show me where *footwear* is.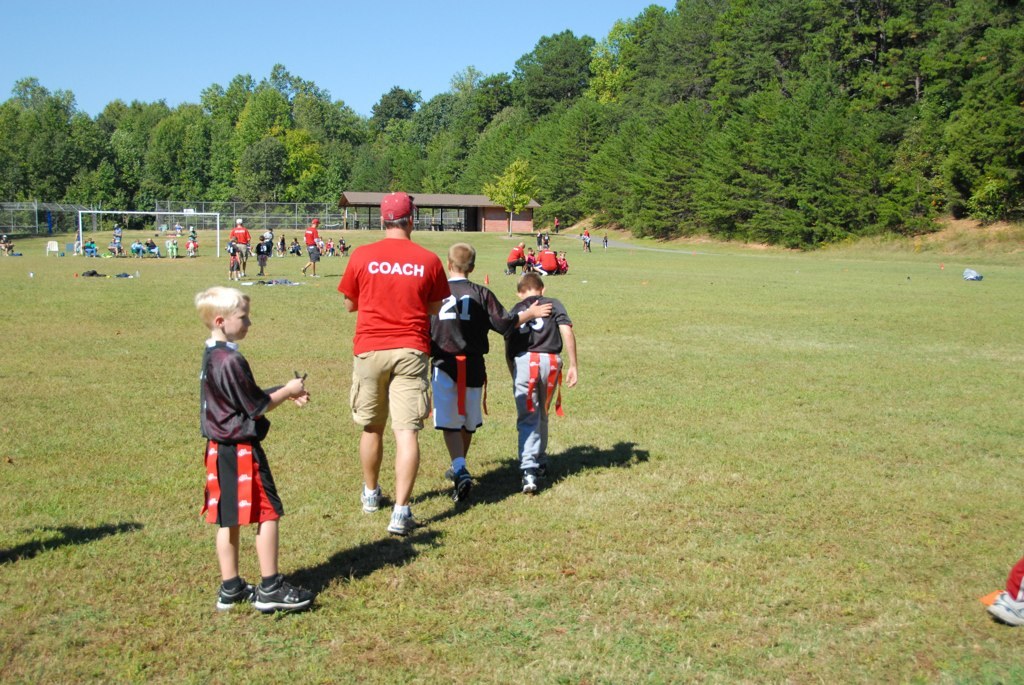
*footwear* is at pyautogui.locateOnScreen(360, 487, 382, 515).
